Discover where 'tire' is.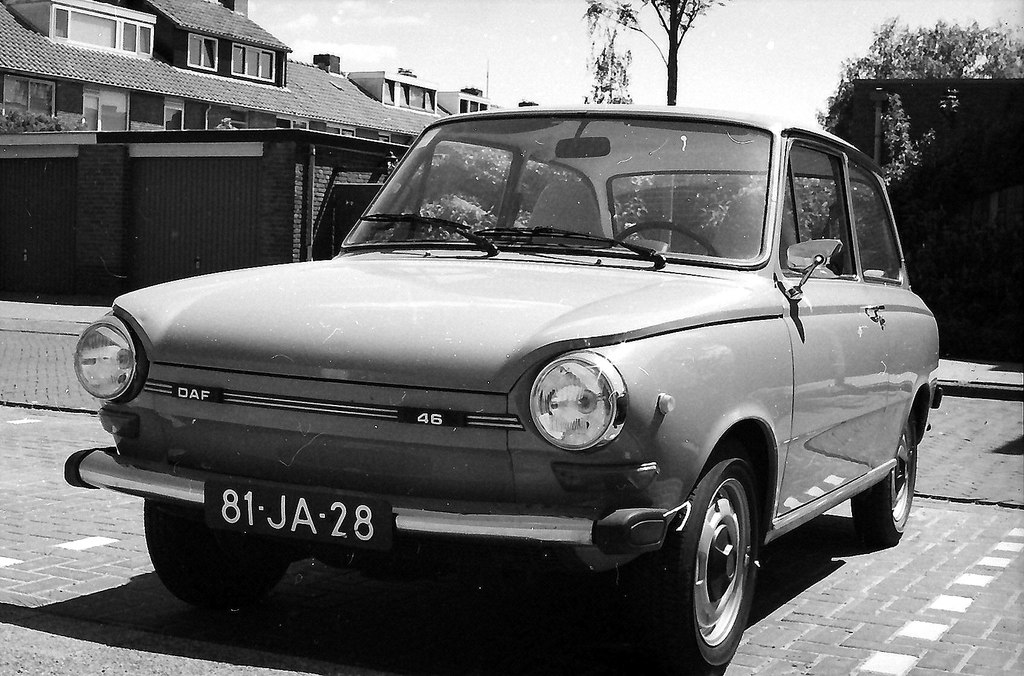
Discovered at x1=849 y1=421 x2=915 y2=542.
